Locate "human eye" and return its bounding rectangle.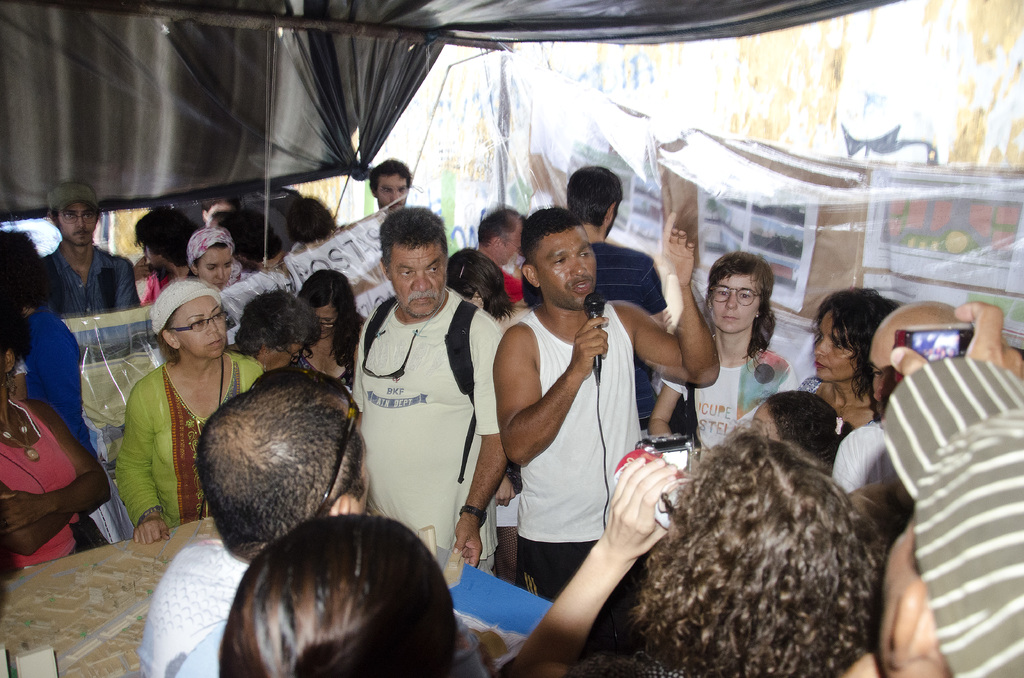
left=740, top=286, right=750, bottom=299.
